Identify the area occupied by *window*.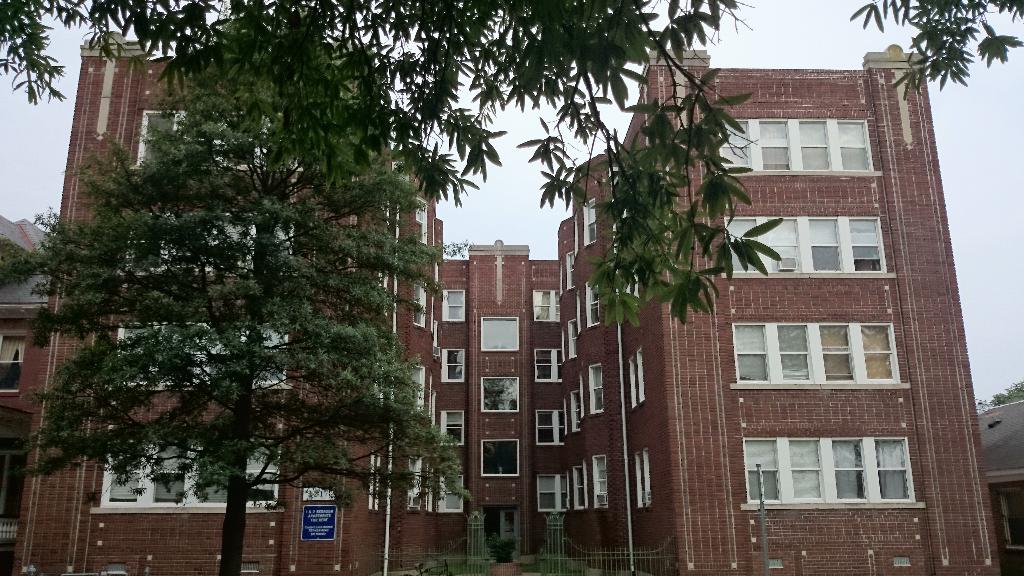
Area: Rect(132, 108, 301, 172).
